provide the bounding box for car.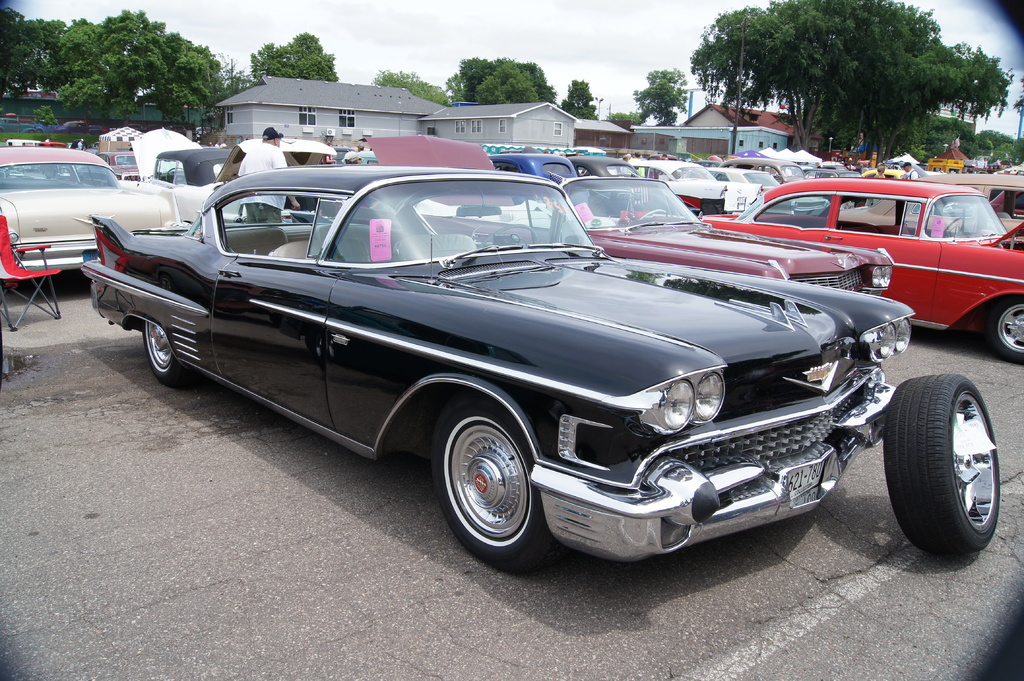
crop(101, 166, 979, 584).
